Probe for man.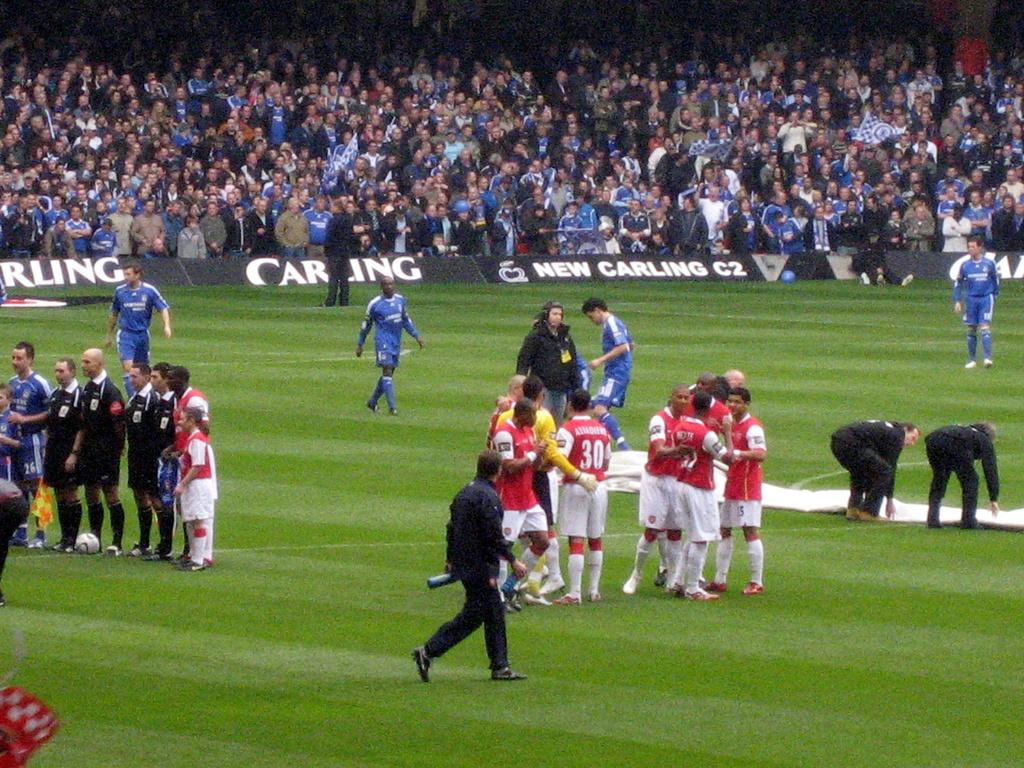
Probe result: bbox=(829, 419, 916, 523).
